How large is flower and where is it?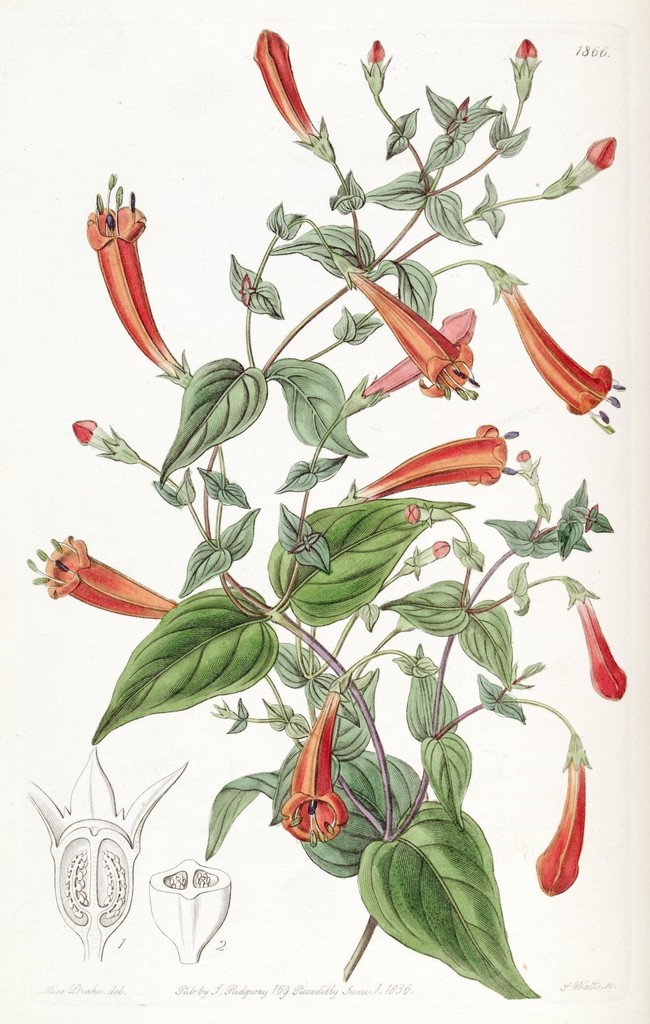
Bounding box: left=358, top=33, right=395, bottom=99.
